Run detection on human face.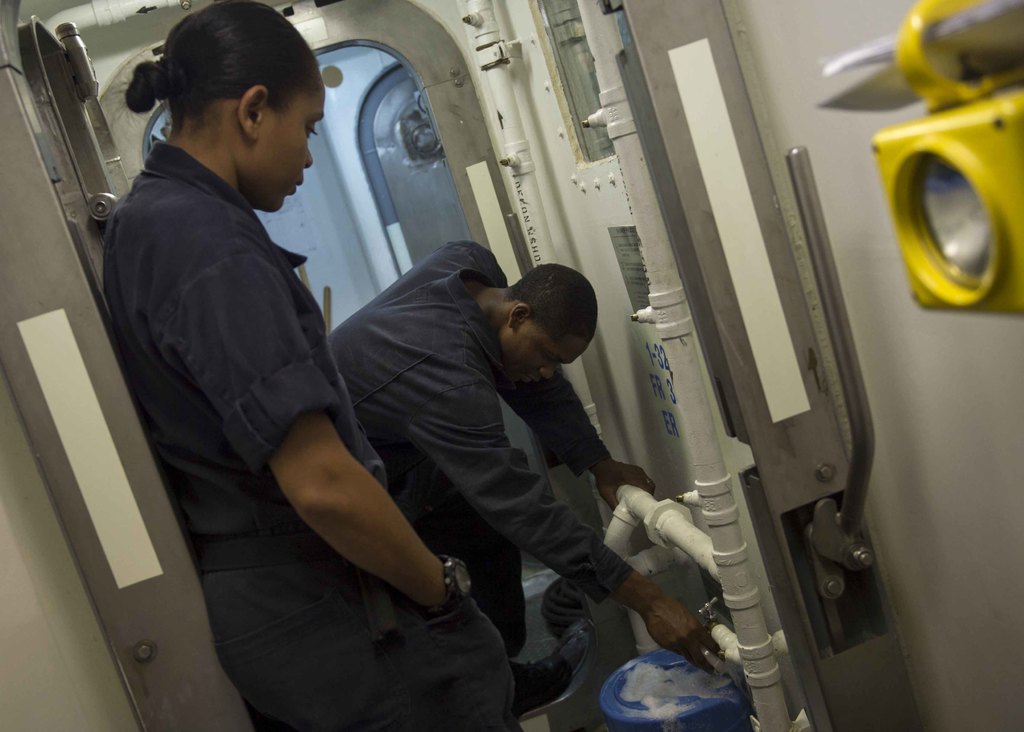
Result: (244,90,340,223).
